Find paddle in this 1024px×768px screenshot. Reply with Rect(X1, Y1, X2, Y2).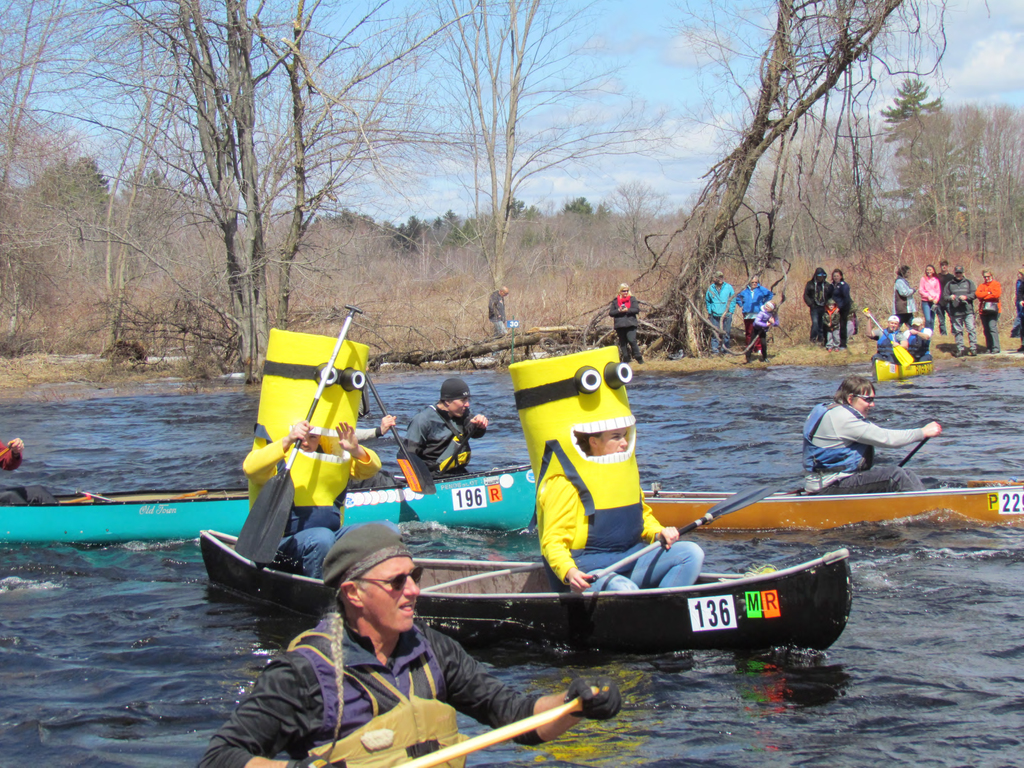
Rect(0, 441, 13, 458).
